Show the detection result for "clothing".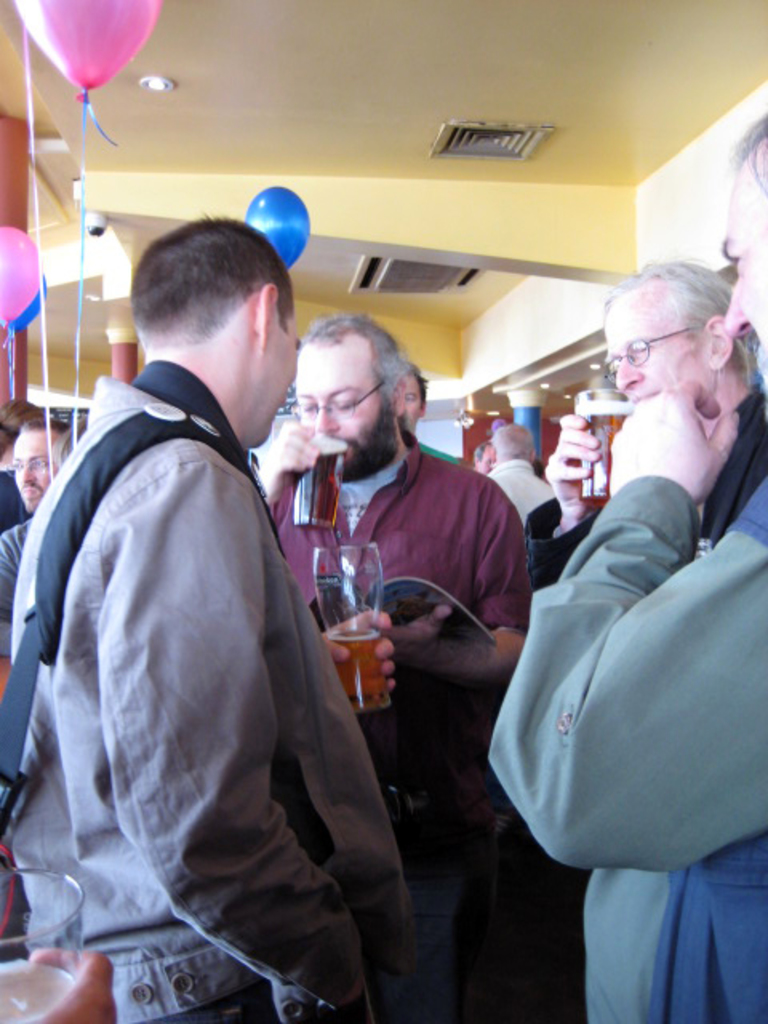
left=496, top=466, right=547, bottom=515.
